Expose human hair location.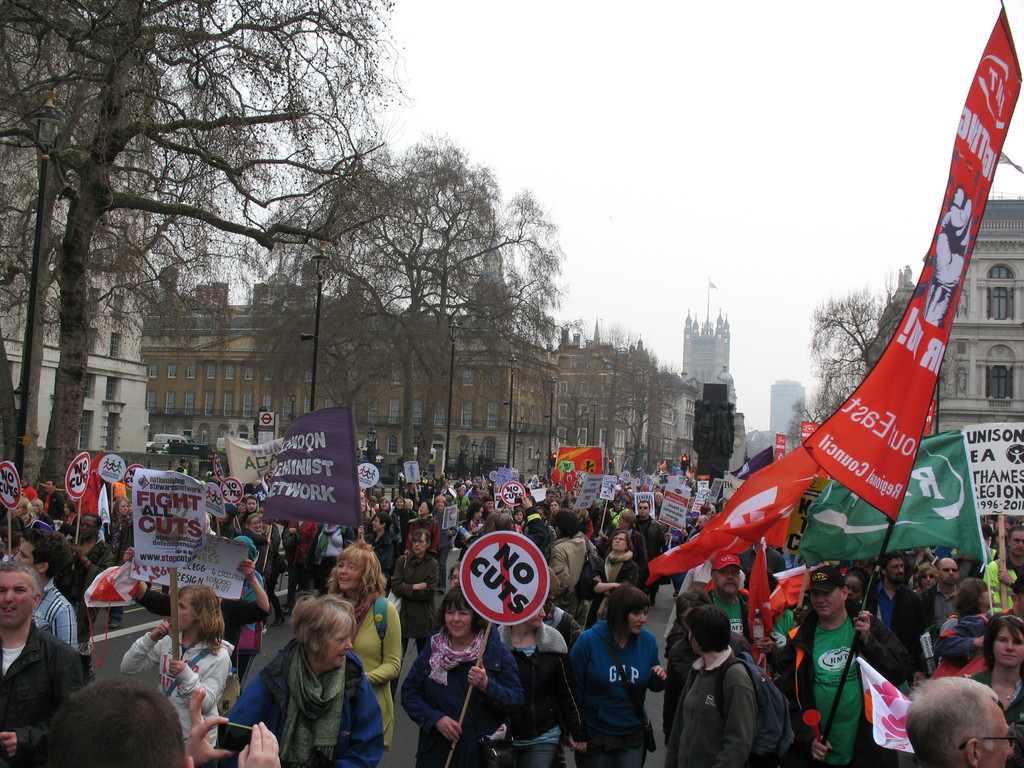
Exposed at locate(685, 605, 730, 651).
